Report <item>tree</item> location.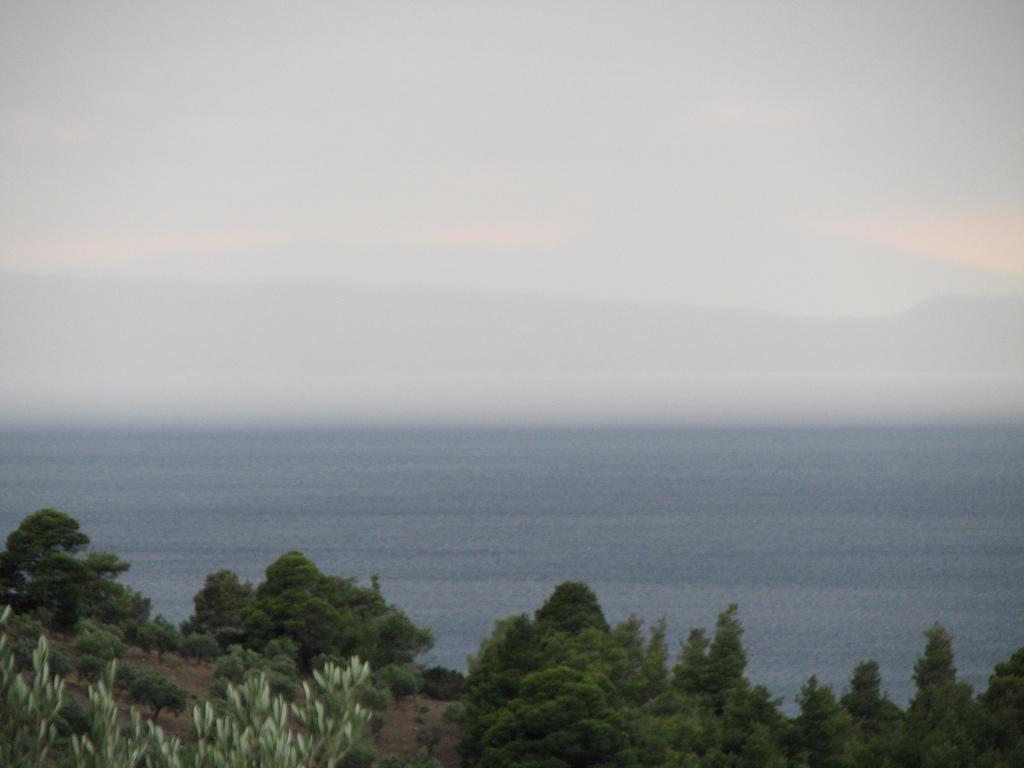
Report: rect(415, 722, 447, 758).
